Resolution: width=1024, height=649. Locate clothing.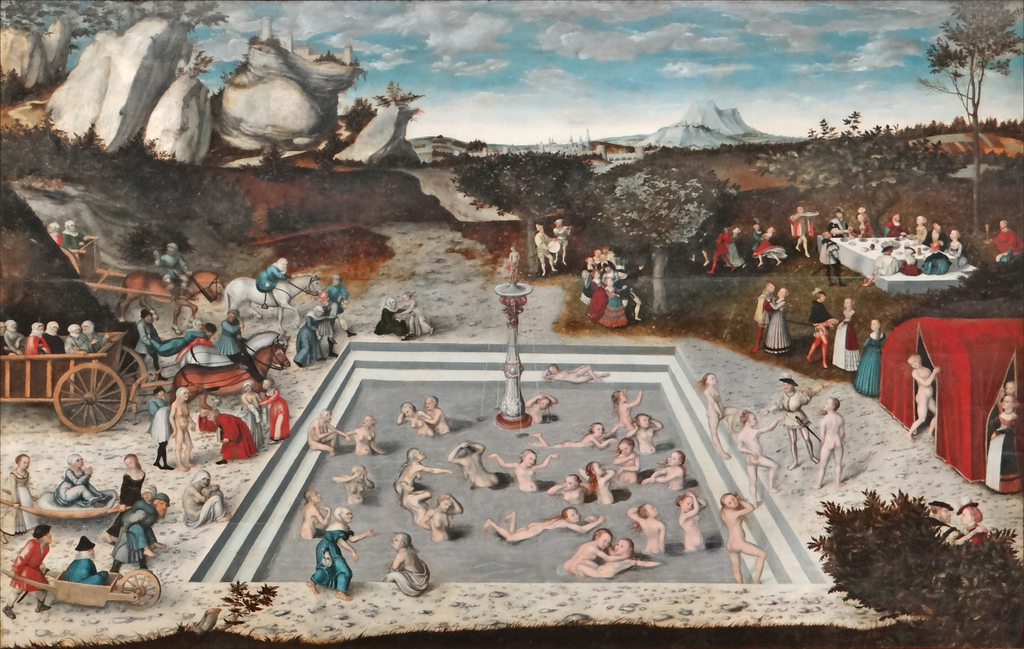
detection(259, 382, 294, 443).
